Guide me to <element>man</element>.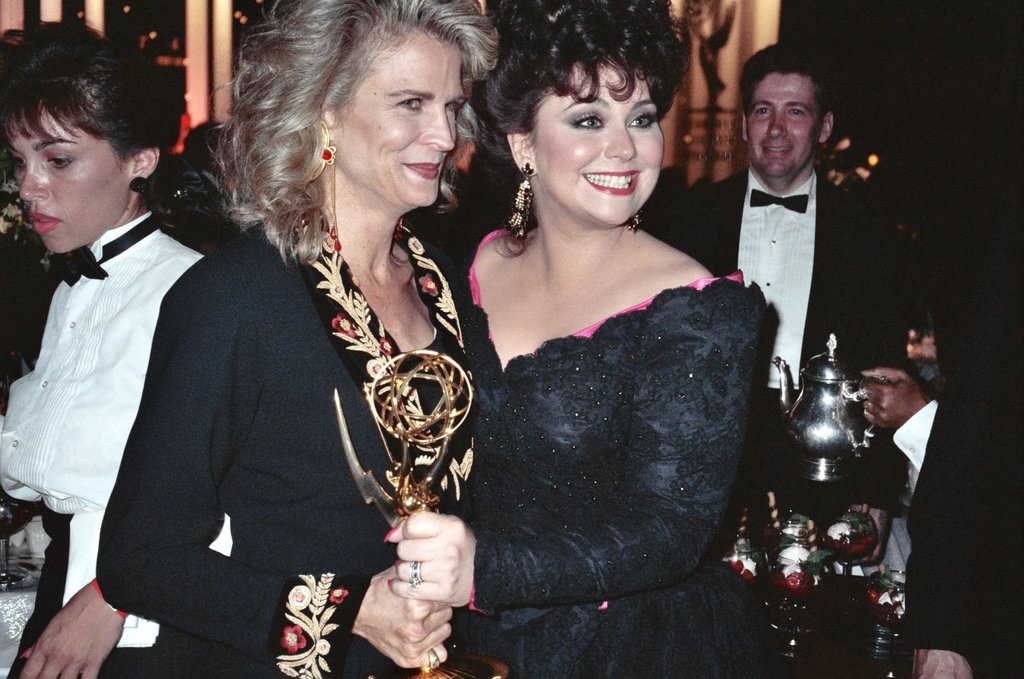
Guidance: (859,371,938,587).
